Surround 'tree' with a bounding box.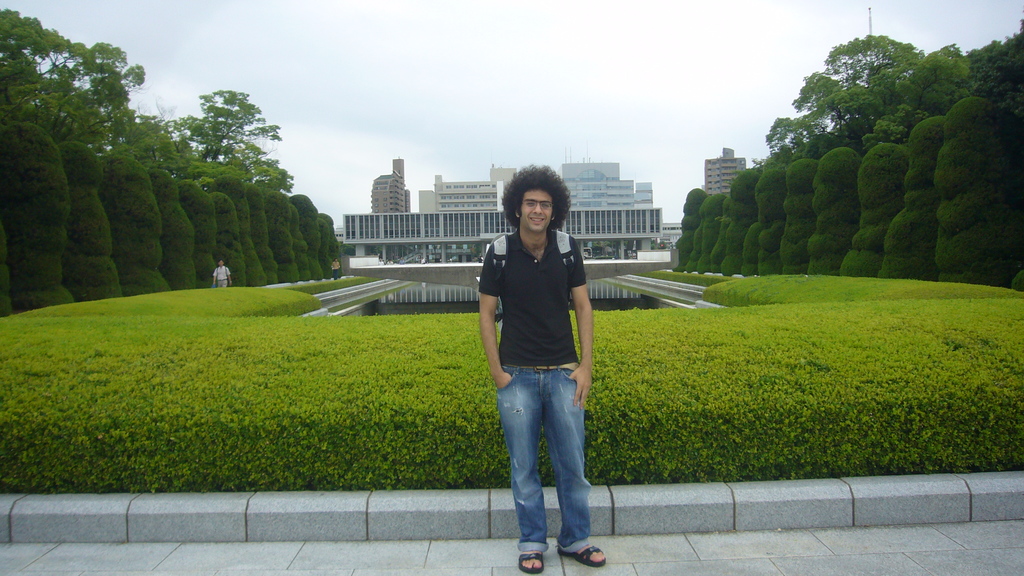
[left=0, top=11, right=150, bottom=156].
